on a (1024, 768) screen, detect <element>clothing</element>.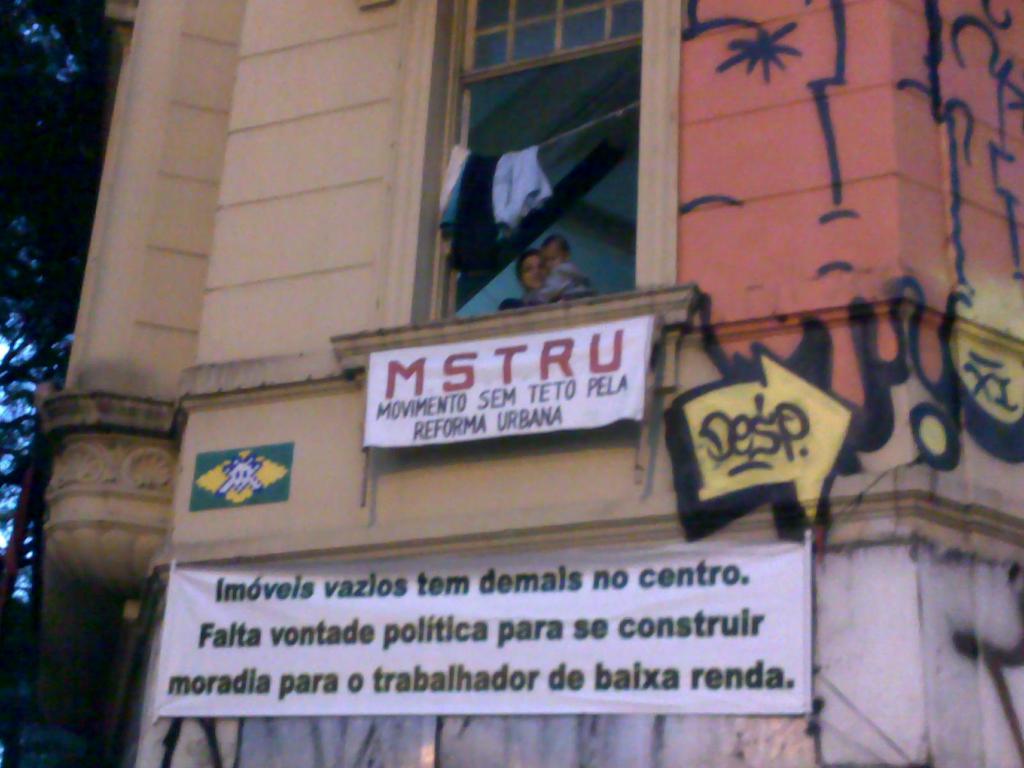
rect(437, 156, 508, 243).
